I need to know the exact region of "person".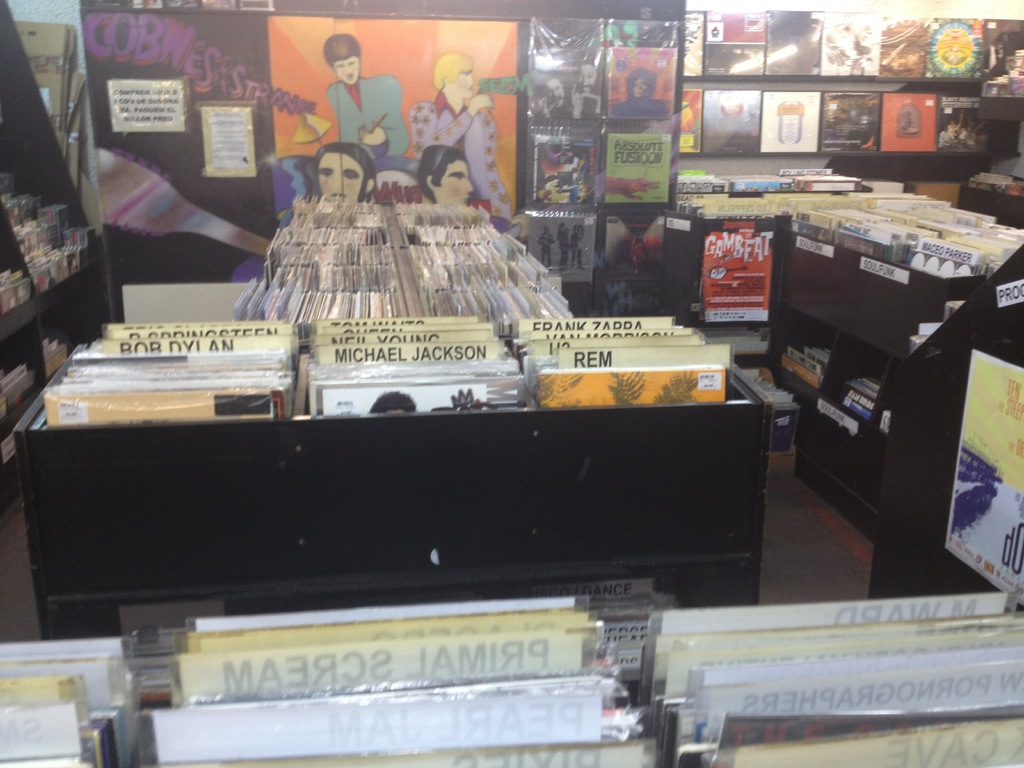
Region: rect(312, 61, 387, 173).
